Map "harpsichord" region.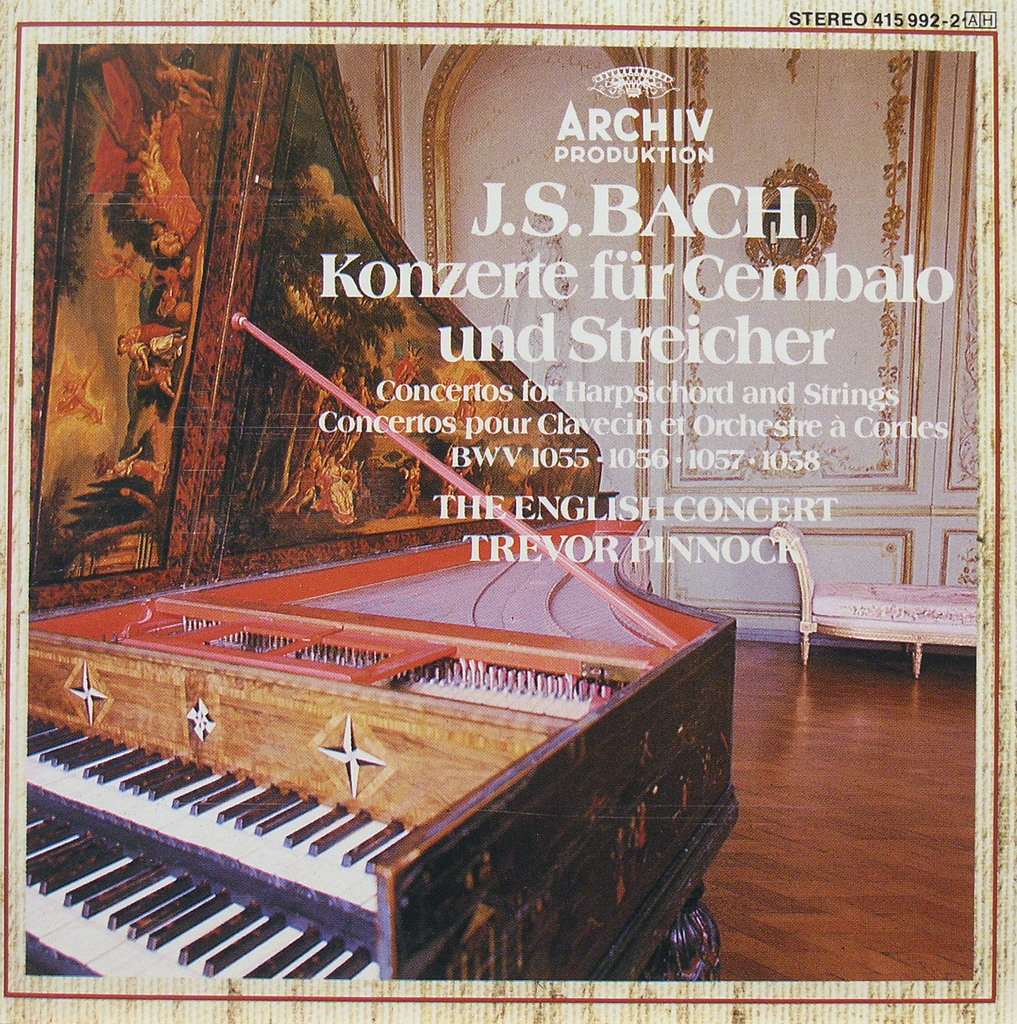
Mapped to (x1=22, y1=311, x2=740, y2=979).
